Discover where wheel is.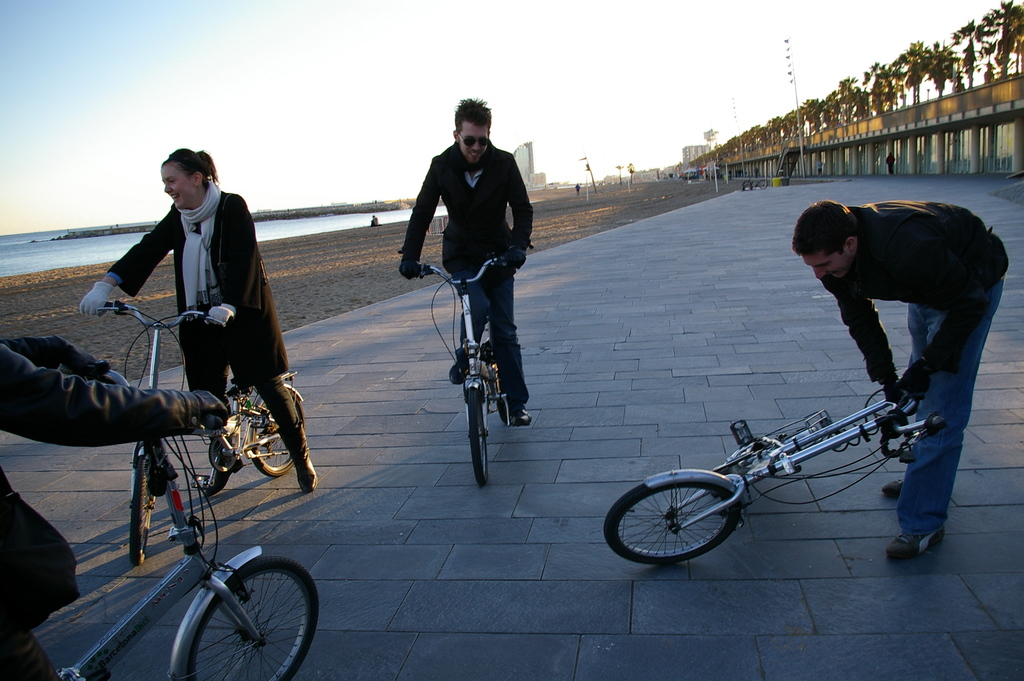
Discovered at l=181, t=554, r=315, b=680.
